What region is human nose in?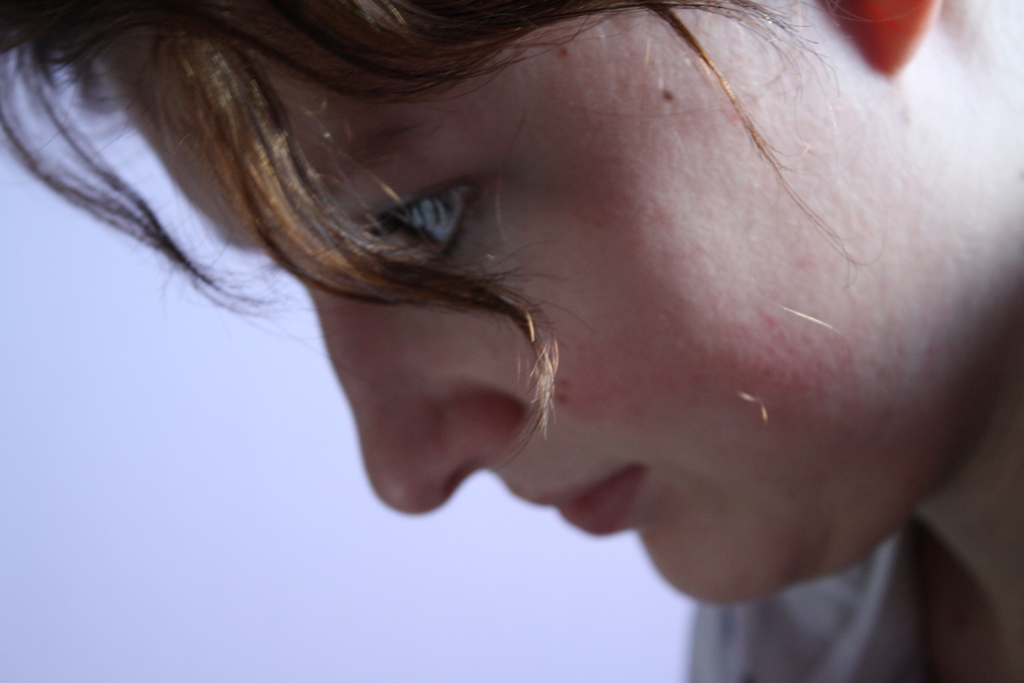
[x1=278, y1=253, x2=536, y2=514].
